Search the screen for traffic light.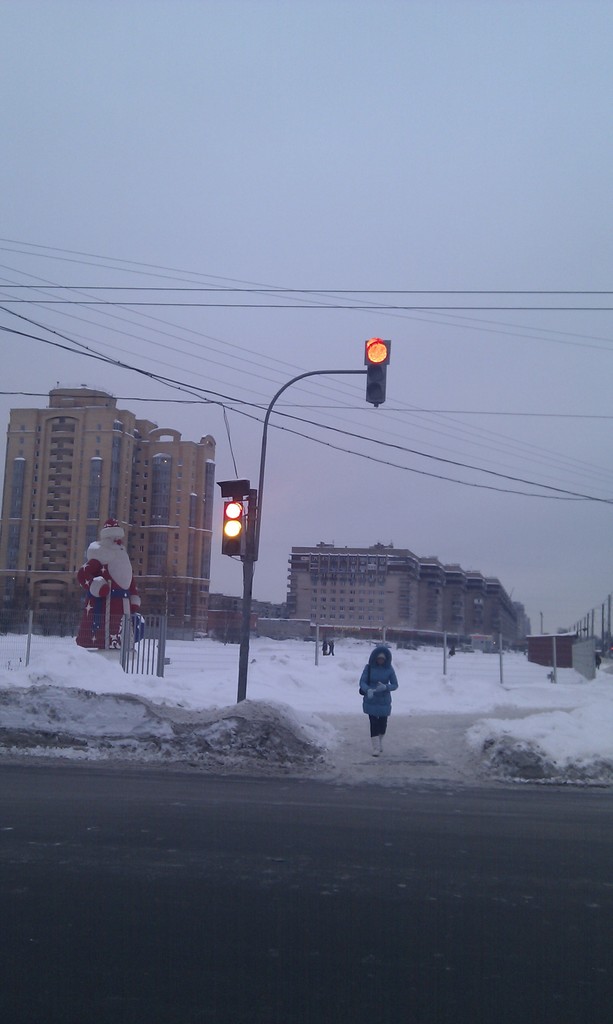
Found at [left=222, top=502, right=245, bottom=555].
